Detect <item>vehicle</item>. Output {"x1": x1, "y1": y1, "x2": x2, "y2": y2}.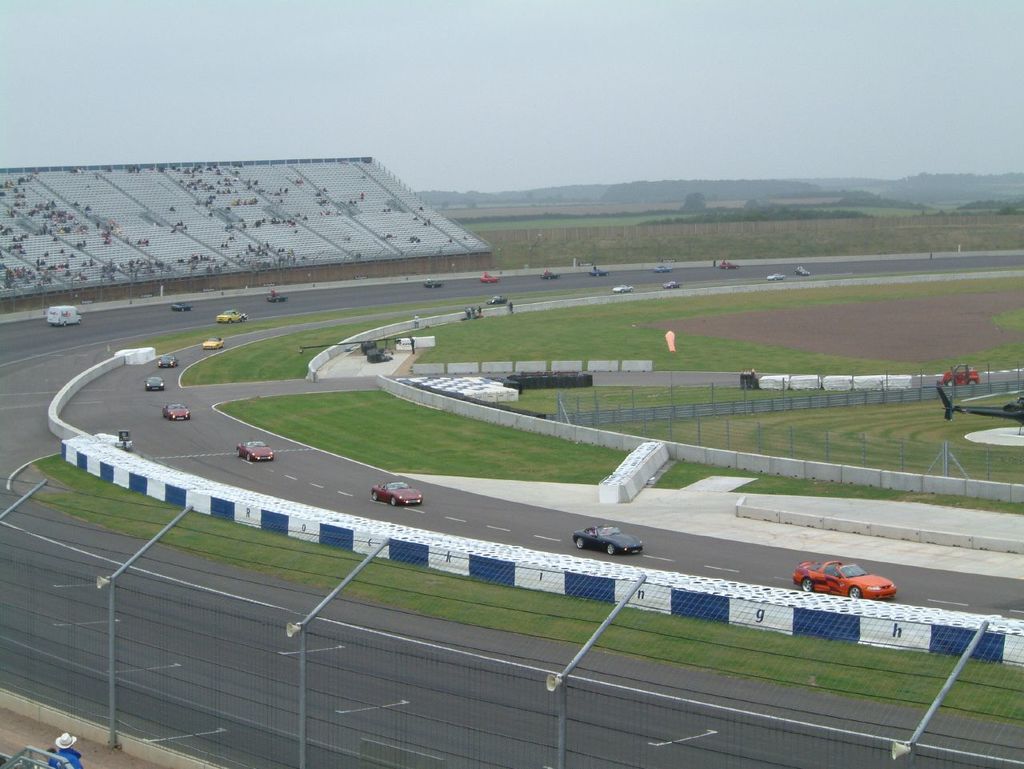
{"x1": 202, "y1": 335, "x2": 226, "y2": 351}.
